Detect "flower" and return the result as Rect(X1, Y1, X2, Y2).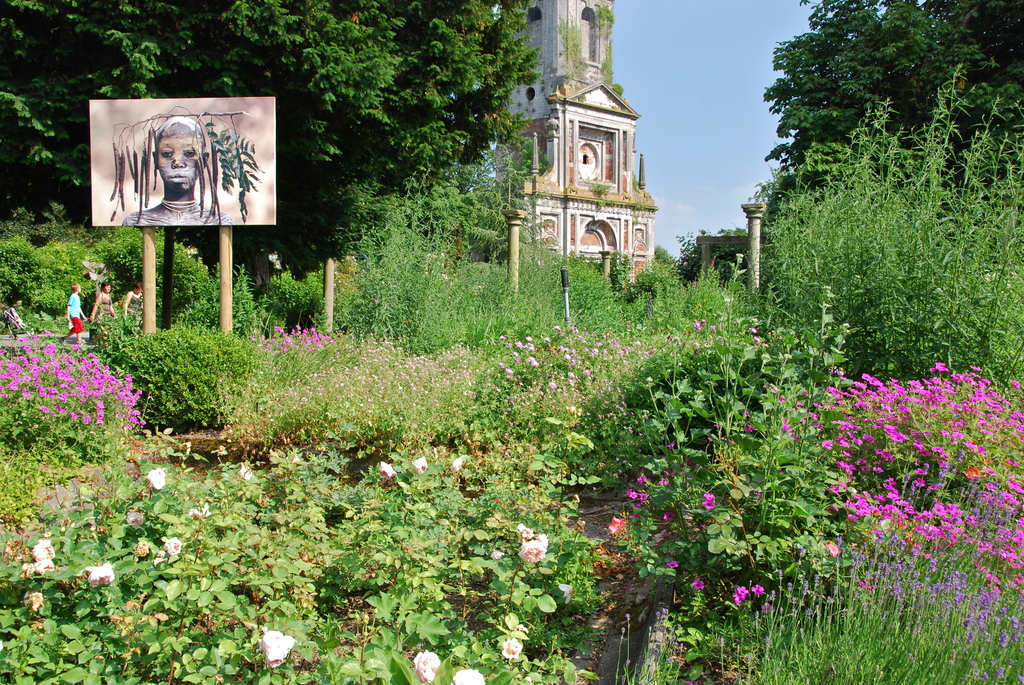
Rect(26, 537, 60, 581).
